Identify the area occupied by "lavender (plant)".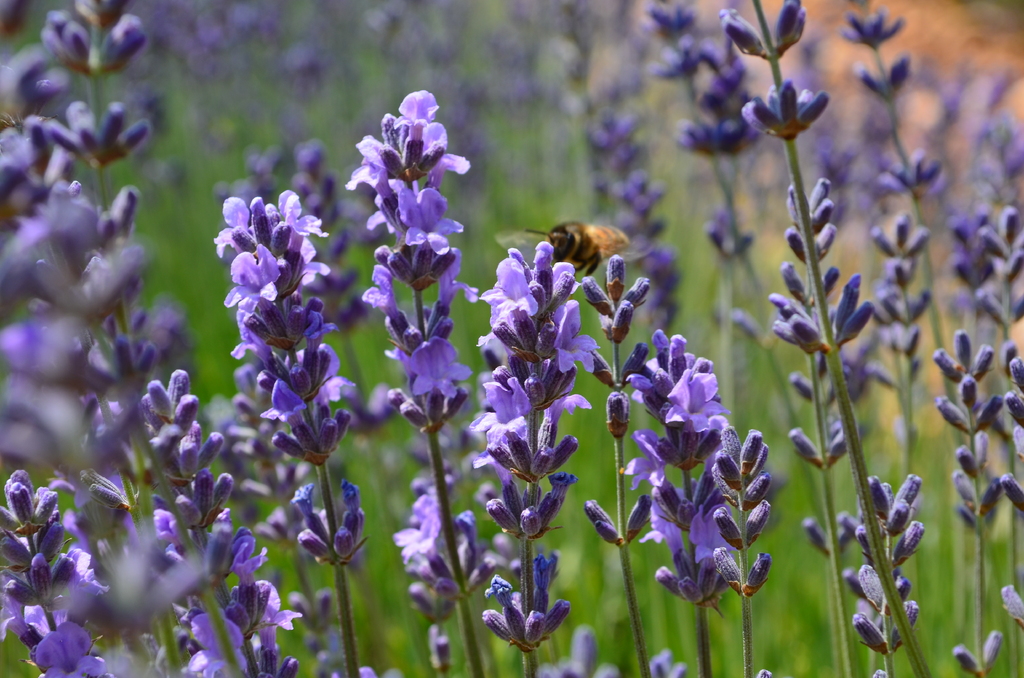
Area: (616,317,725,677).
